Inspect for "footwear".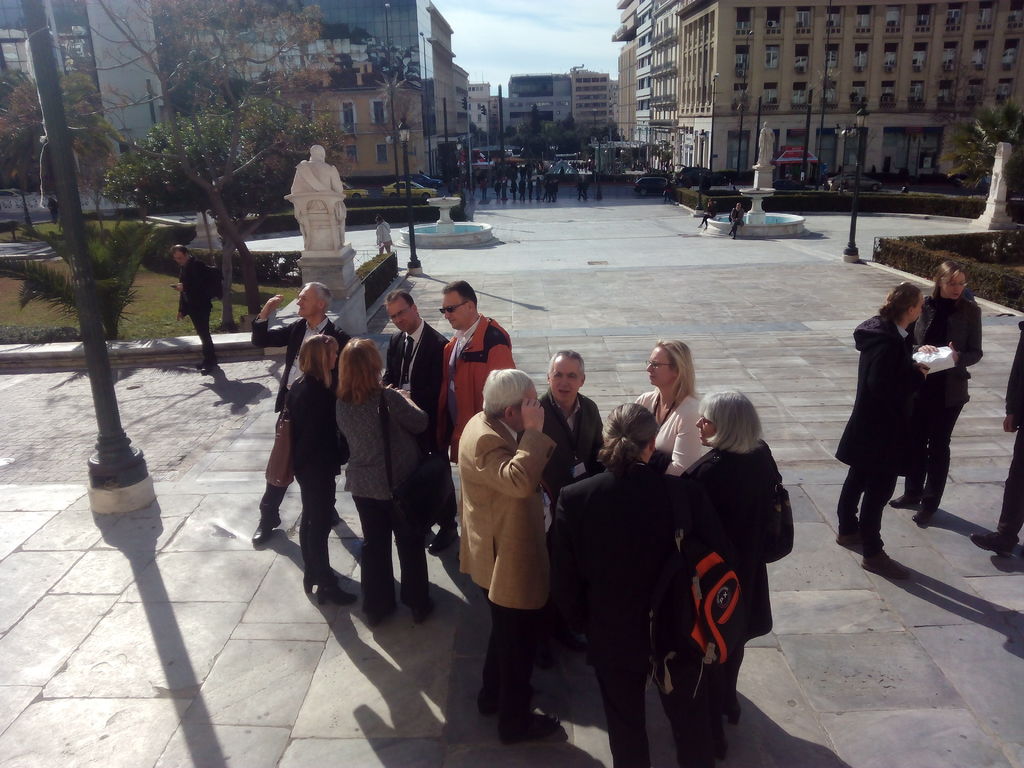
Inspection: <region>963, 540, 1014, 556</region>.
